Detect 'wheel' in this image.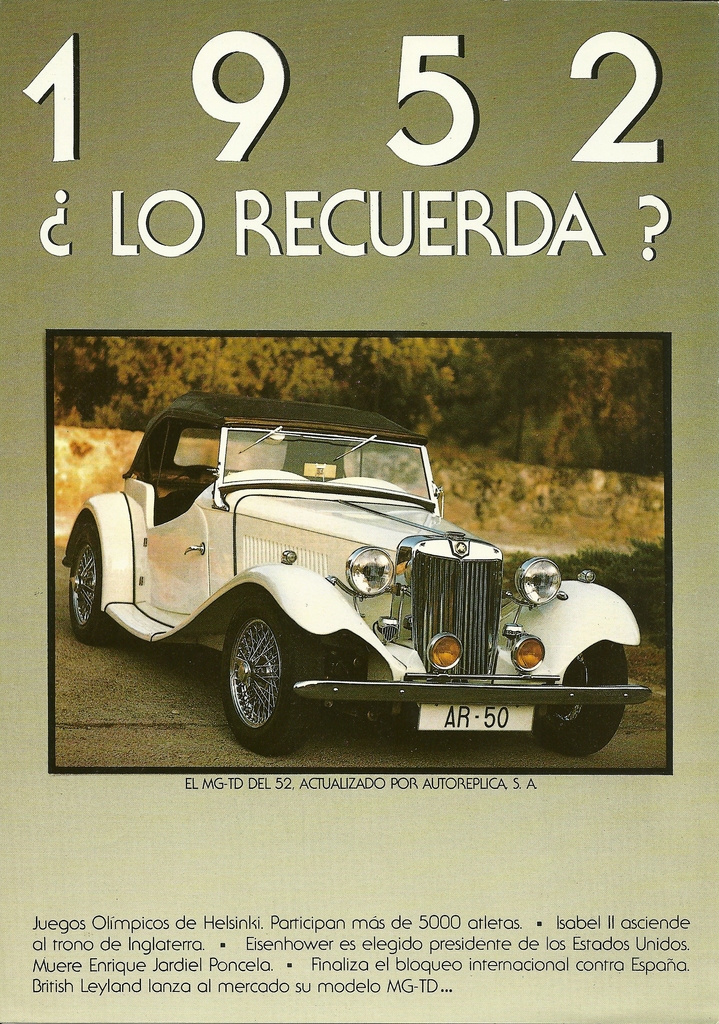
Detection: Rect(532, 630, 628, 765).
